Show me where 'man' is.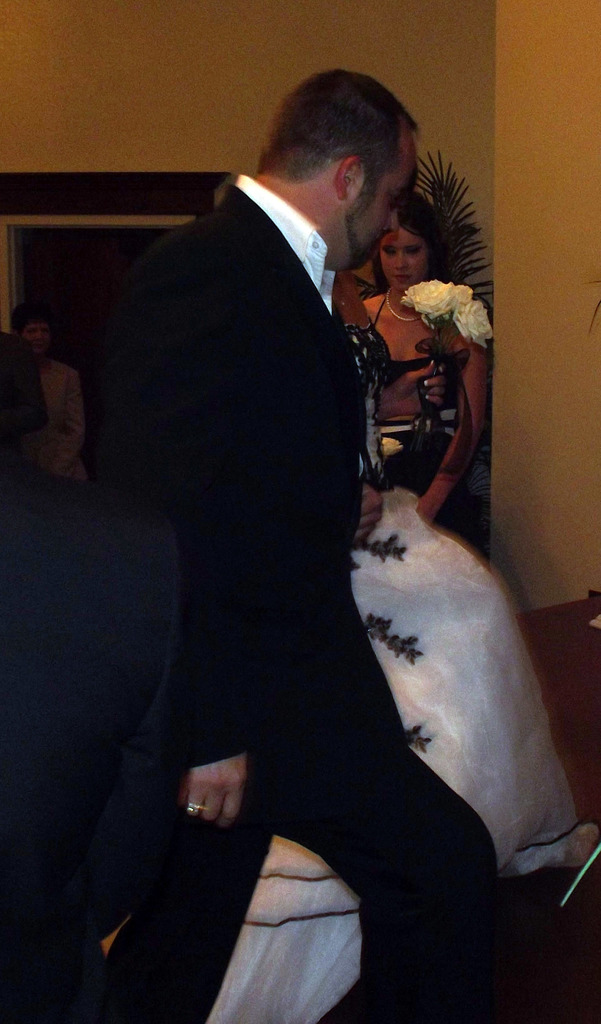
'man' is at (88, 68, 548, 1023).
